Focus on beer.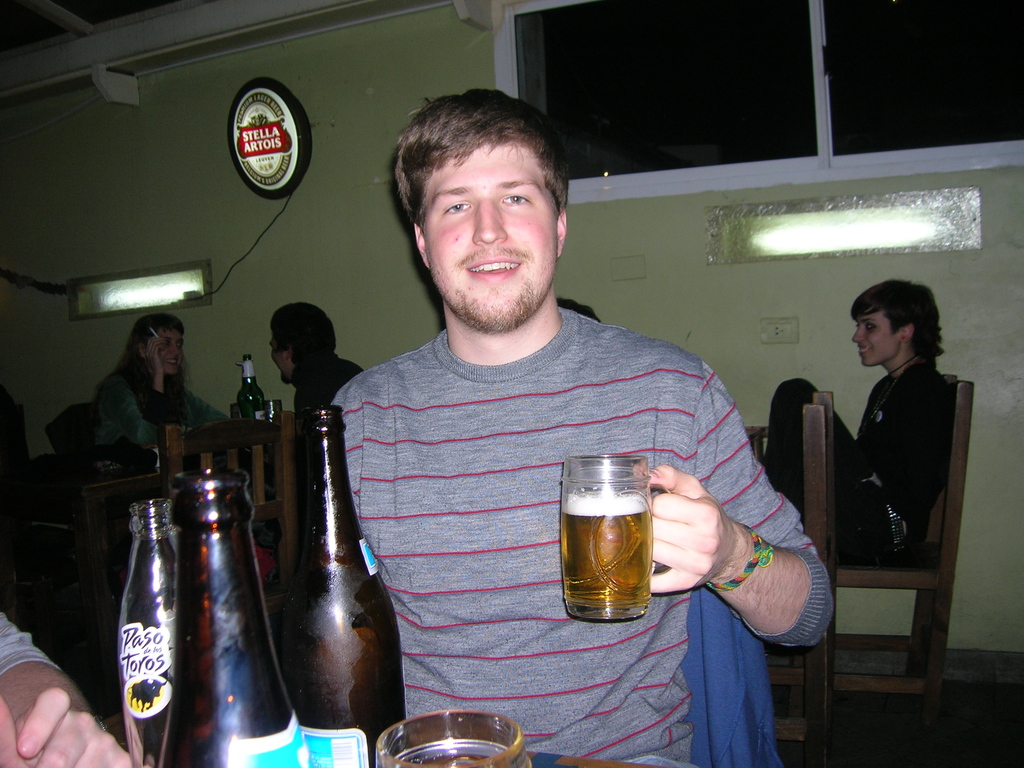
Focused at x1=158, y1=467, x2=308, y2=767.
